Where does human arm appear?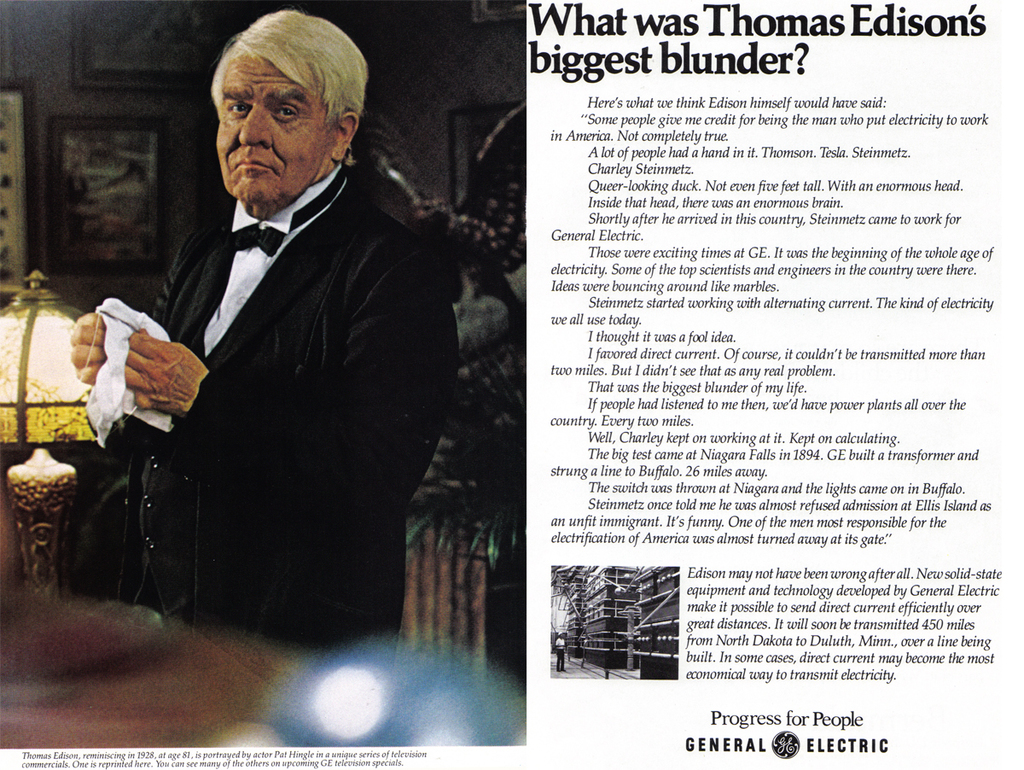
Appears at [left=129, top=251, right=457, bottom=524].
